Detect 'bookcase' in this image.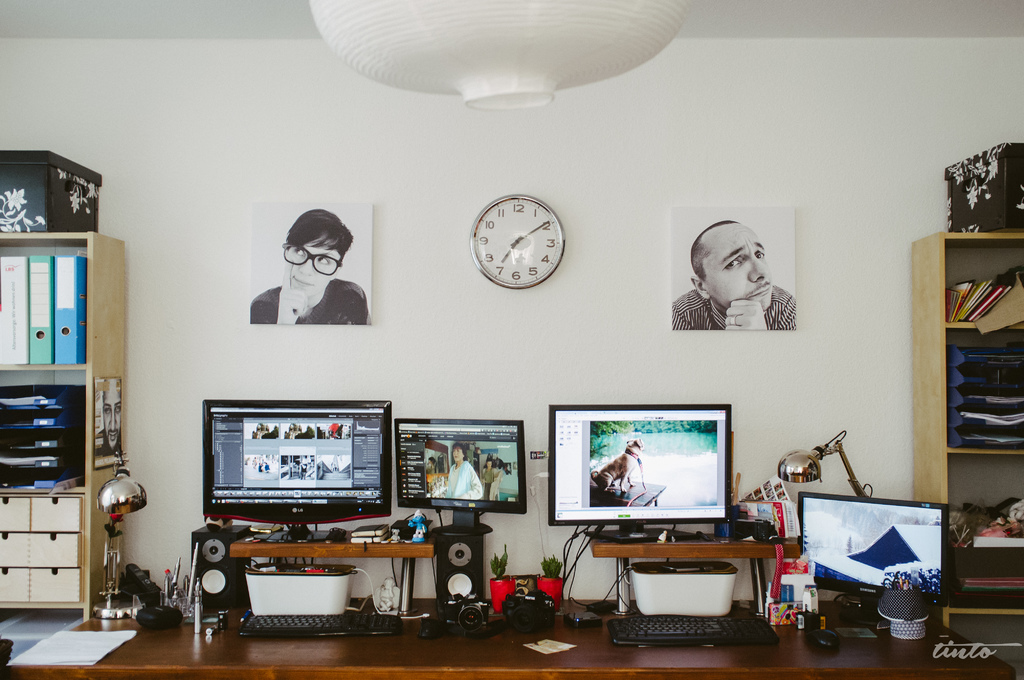
Detection: bbox=[0, 231, 125, 624].
